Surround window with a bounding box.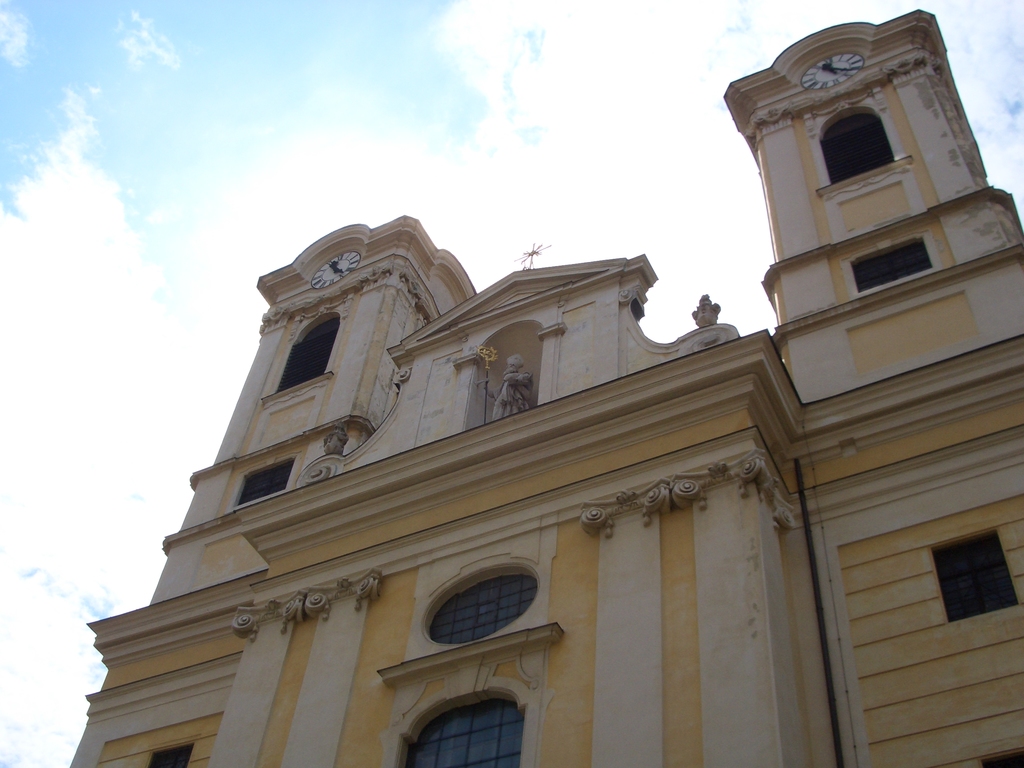
<bbox>227, 458, 297, 506</bbox>.
